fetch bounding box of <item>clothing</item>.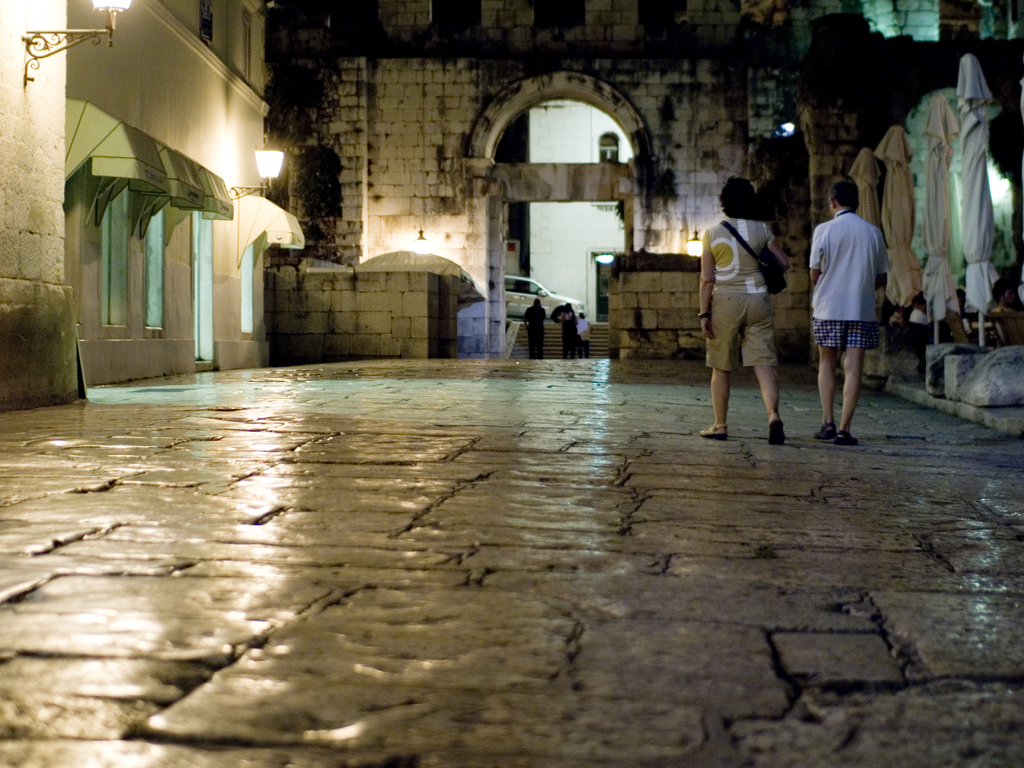
Bbox: 523,304,550,358.
